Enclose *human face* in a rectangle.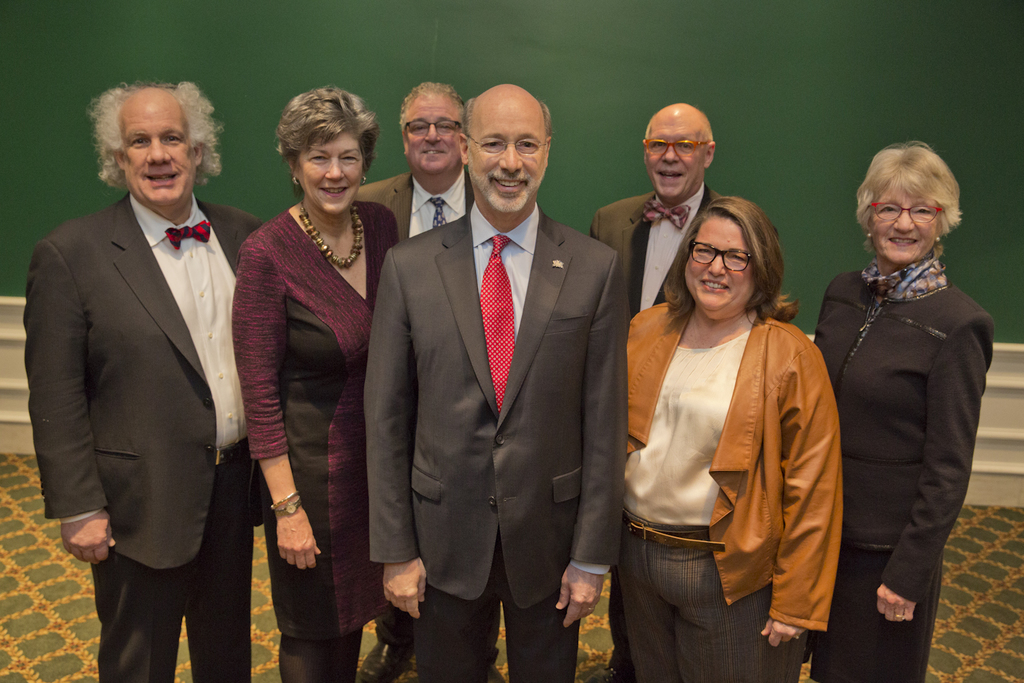
locate(468, 106, 548, 214).
